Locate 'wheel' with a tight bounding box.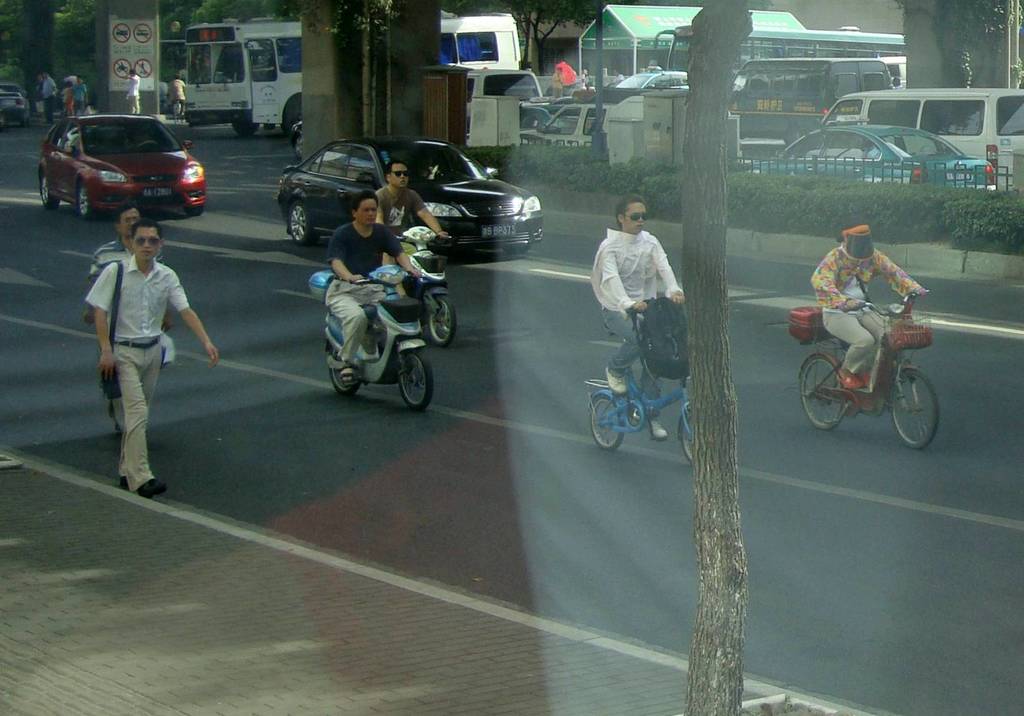
38/178/63/211.
